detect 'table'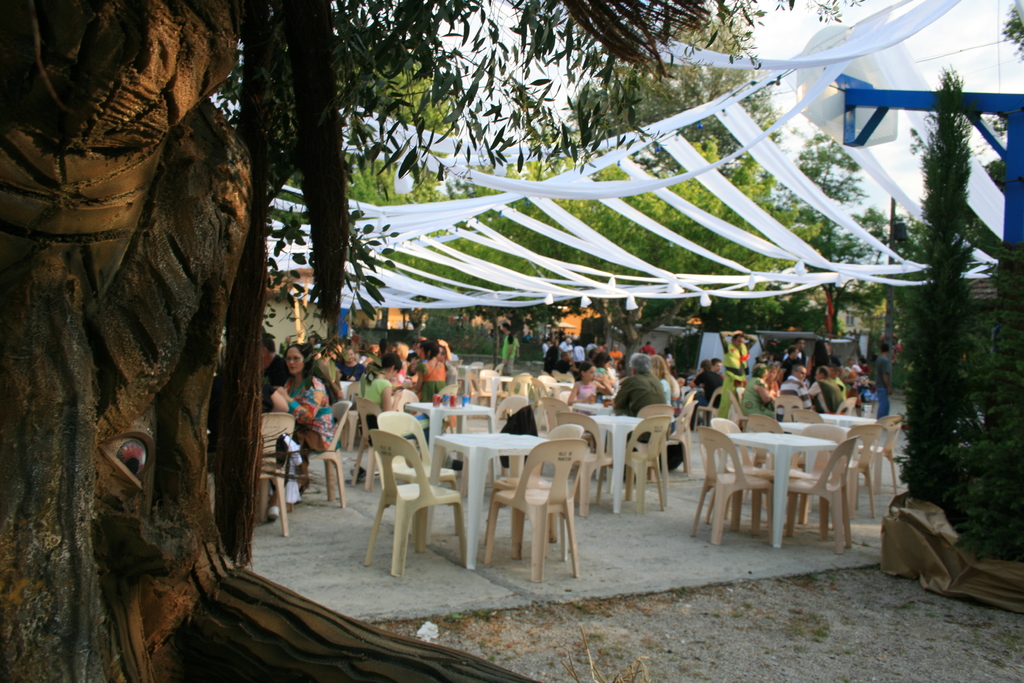
x1=704, y1=419, x2=902, y2=549
